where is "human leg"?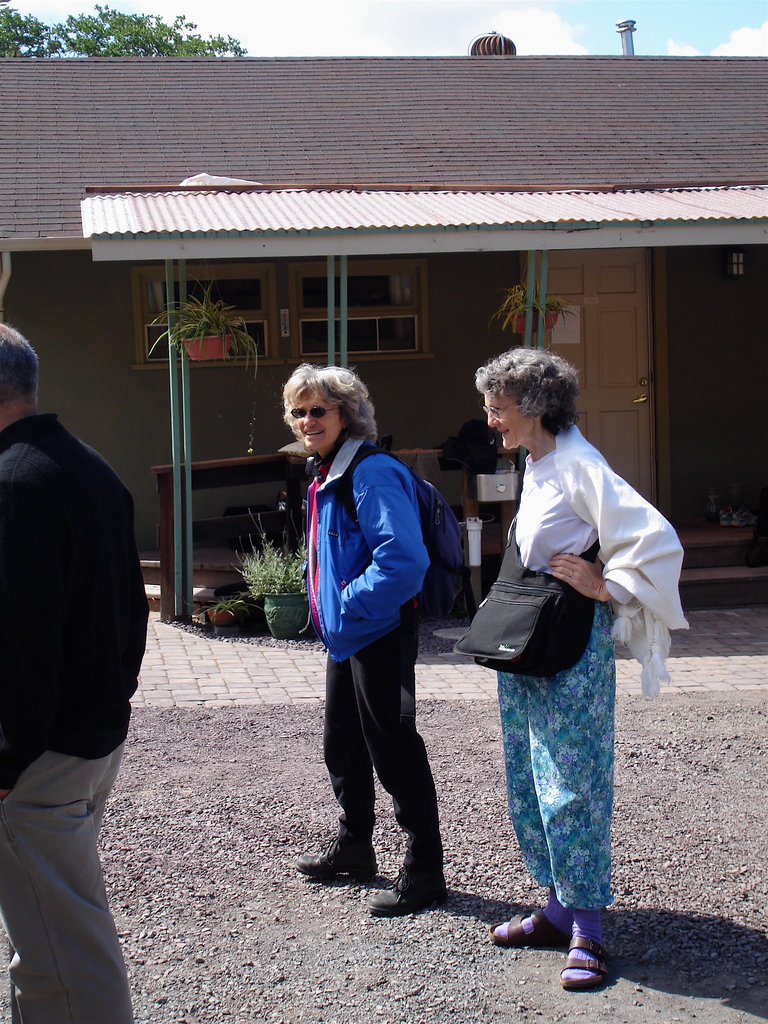
bbox=(540, 619, 613, 989).
